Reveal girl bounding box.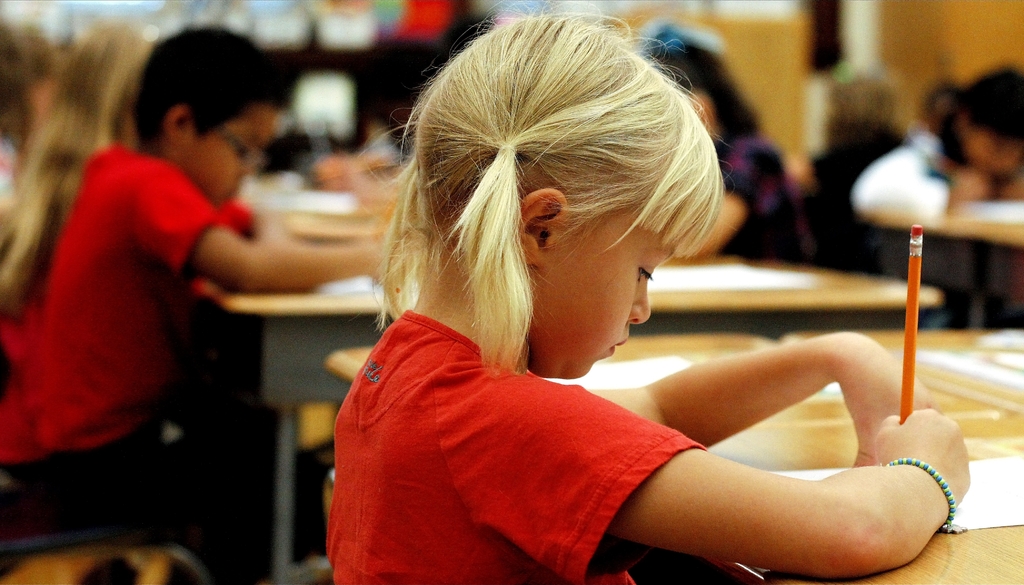
Revealed: 1, 18, 136, 365.
